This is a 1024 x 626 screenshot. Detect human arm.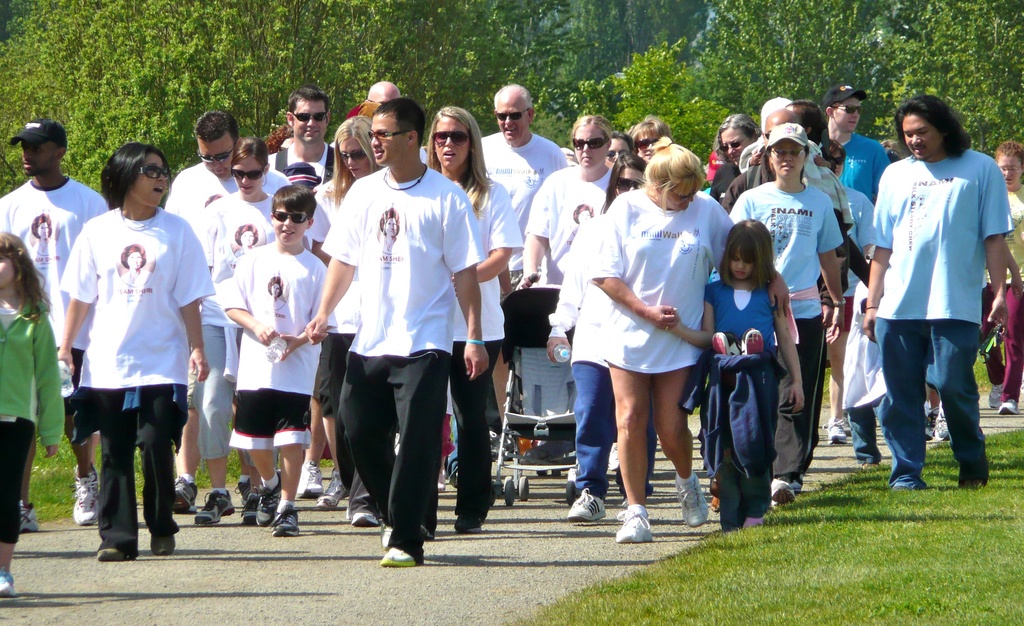
49:214:102:392.
